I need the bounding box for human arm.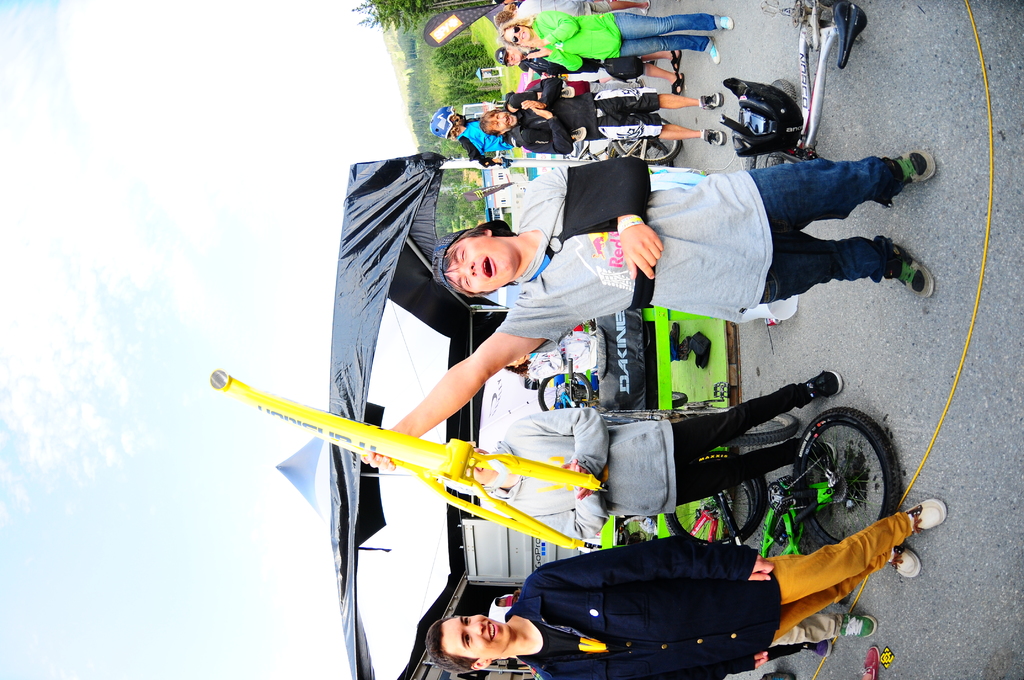
Here it is: <bbox>528, 182, 657, 280</bbox>.
